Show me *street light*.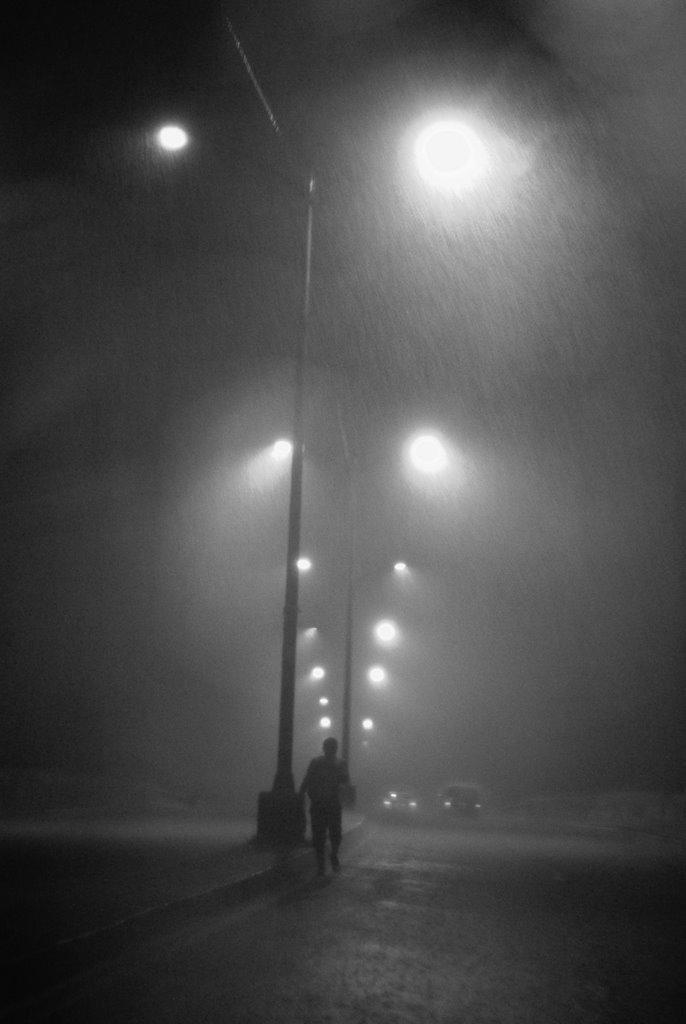
*street light* is here: detection(165, 74, 562, 886).
